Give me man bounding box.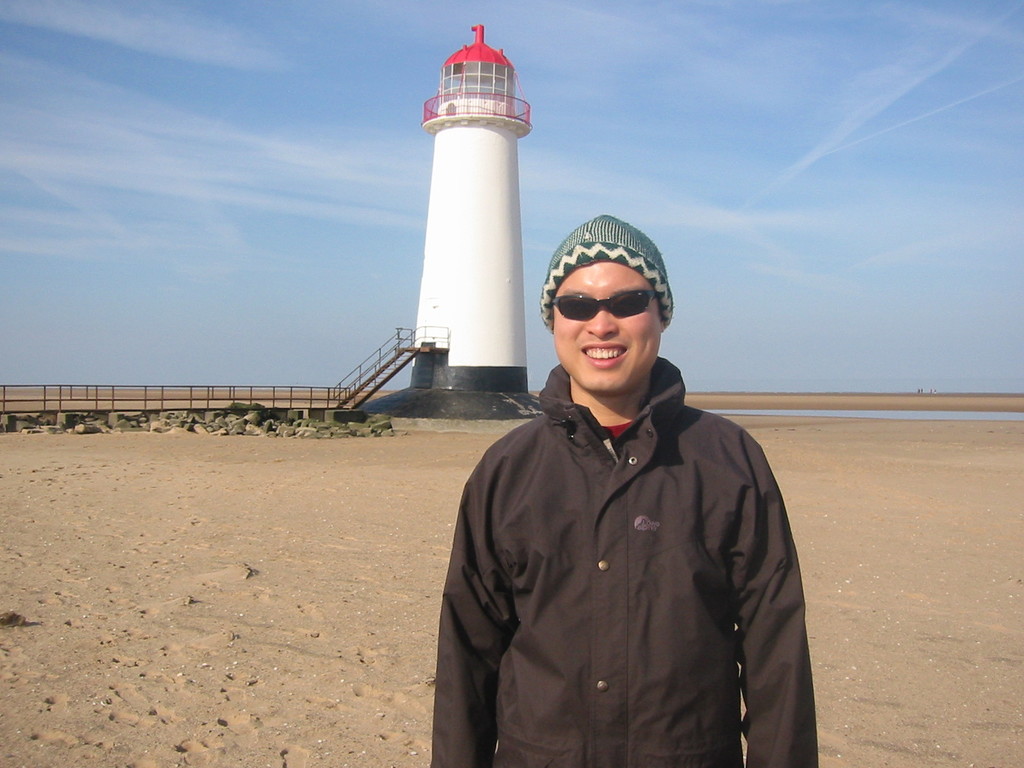
bbox=(439, 197, 799, 767).
